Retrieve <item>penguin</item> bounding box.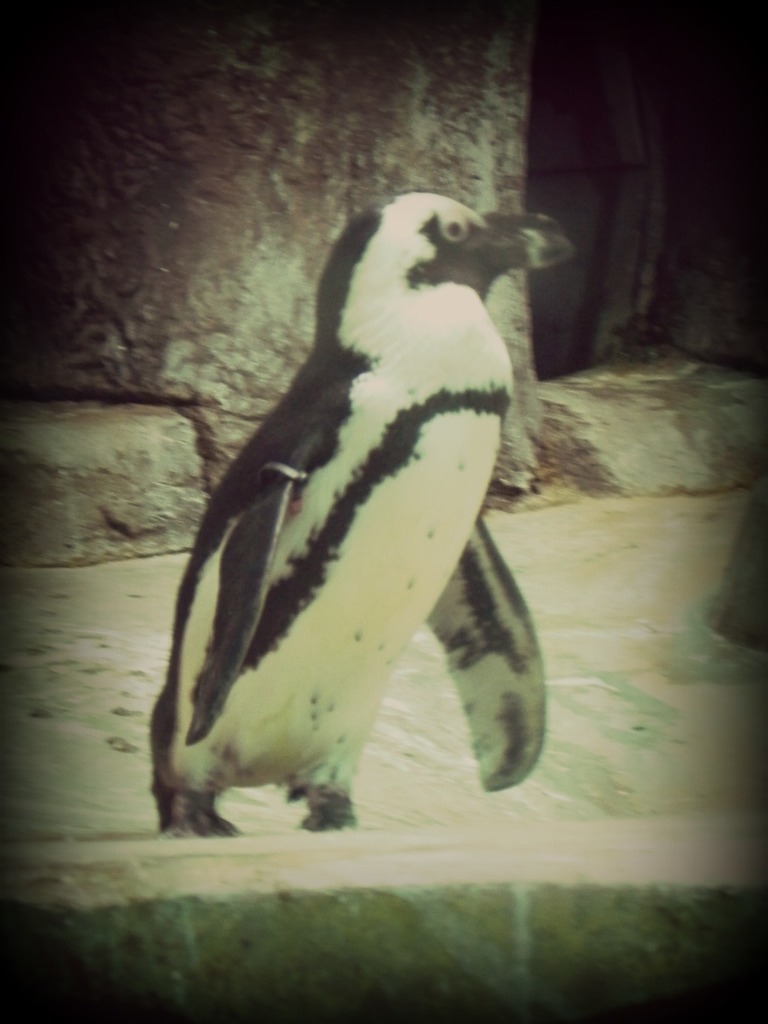
Bounding box: [x1=148, y1=192, x2=580, y2=840].
